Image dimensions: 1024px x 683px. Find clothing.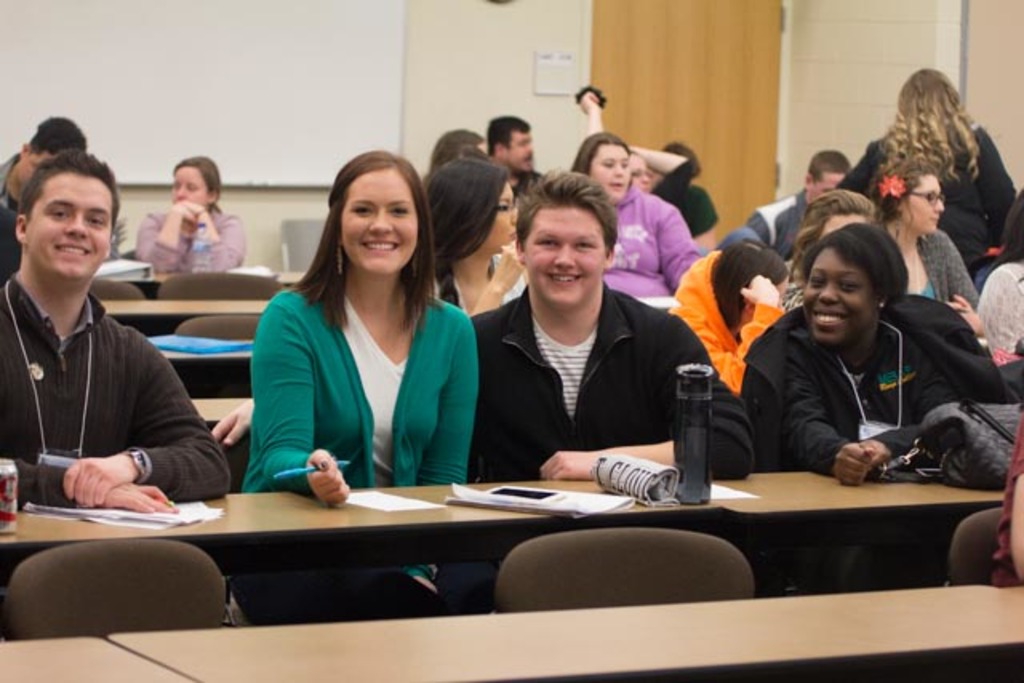
bbox(128, 205, 251, 274).
